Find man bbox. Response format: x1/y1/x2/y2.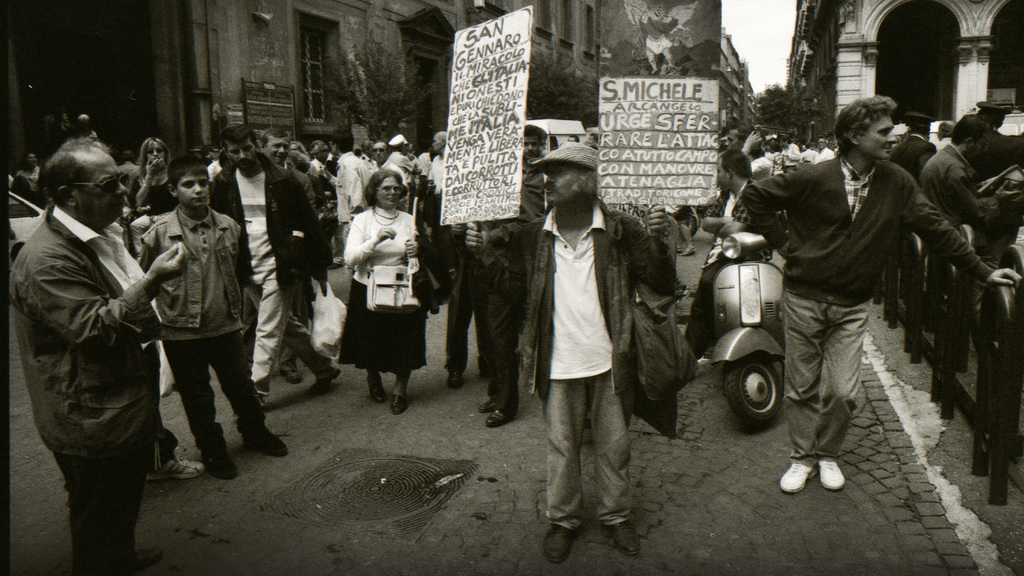
211/122/343/409.
